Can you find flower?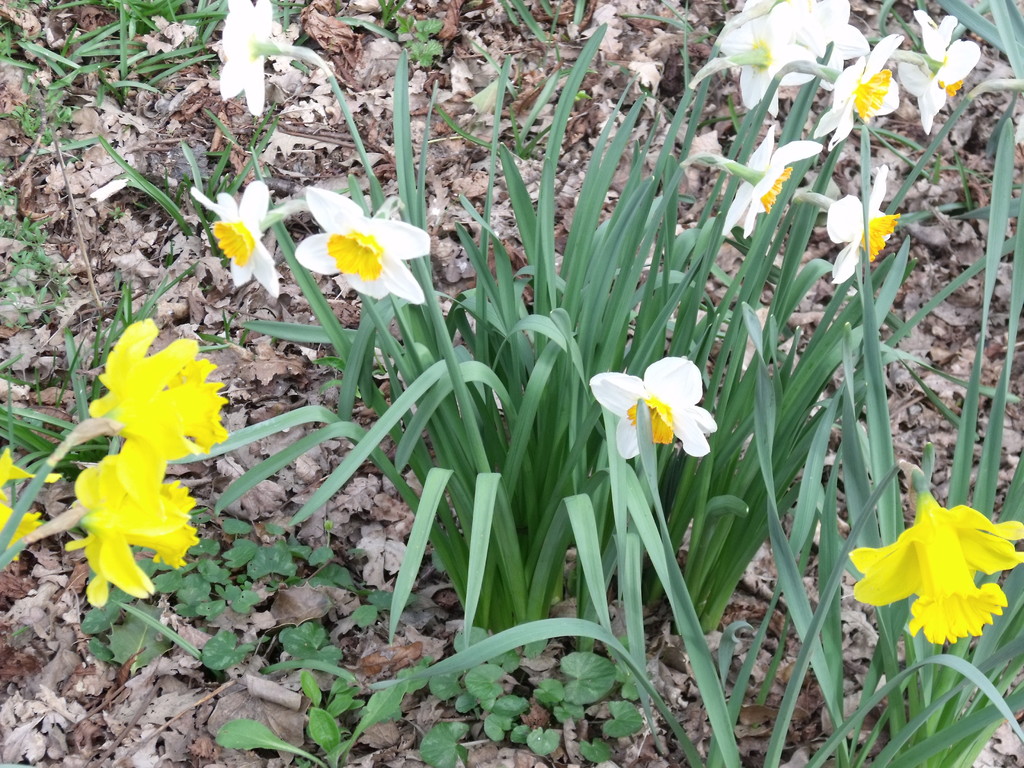
Yes, bounding box: (x1=714, y1=0, x2=774, y2=35).
